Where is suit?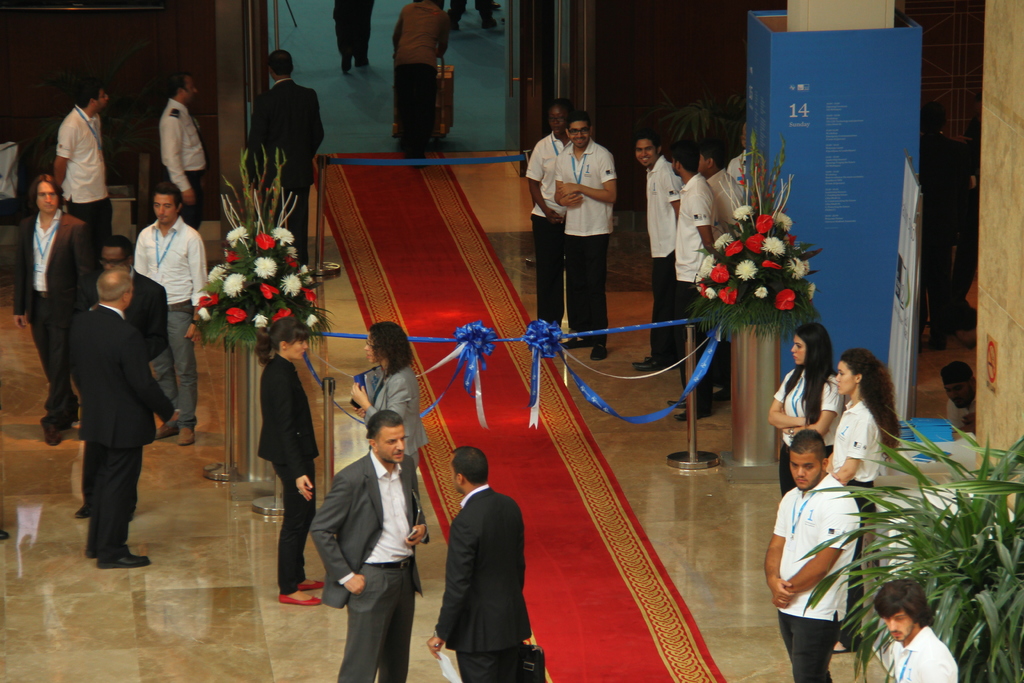
[312, 453, 431, 682].
